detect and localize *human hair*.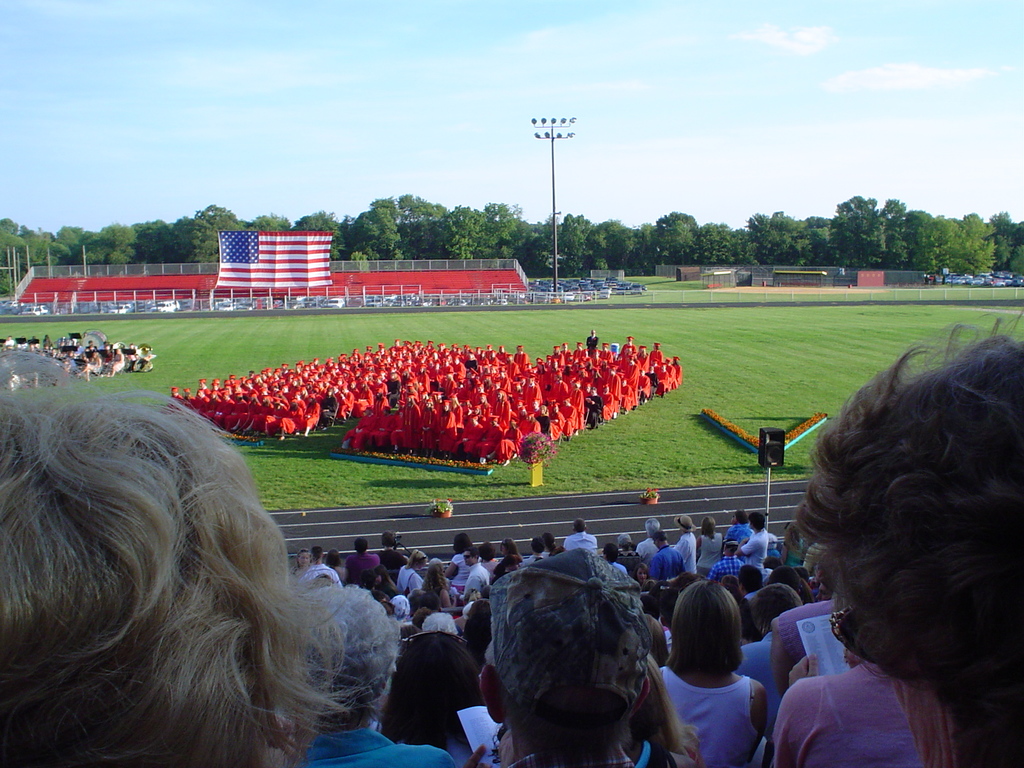
Localized at <box>467,597,494,651</box>.
